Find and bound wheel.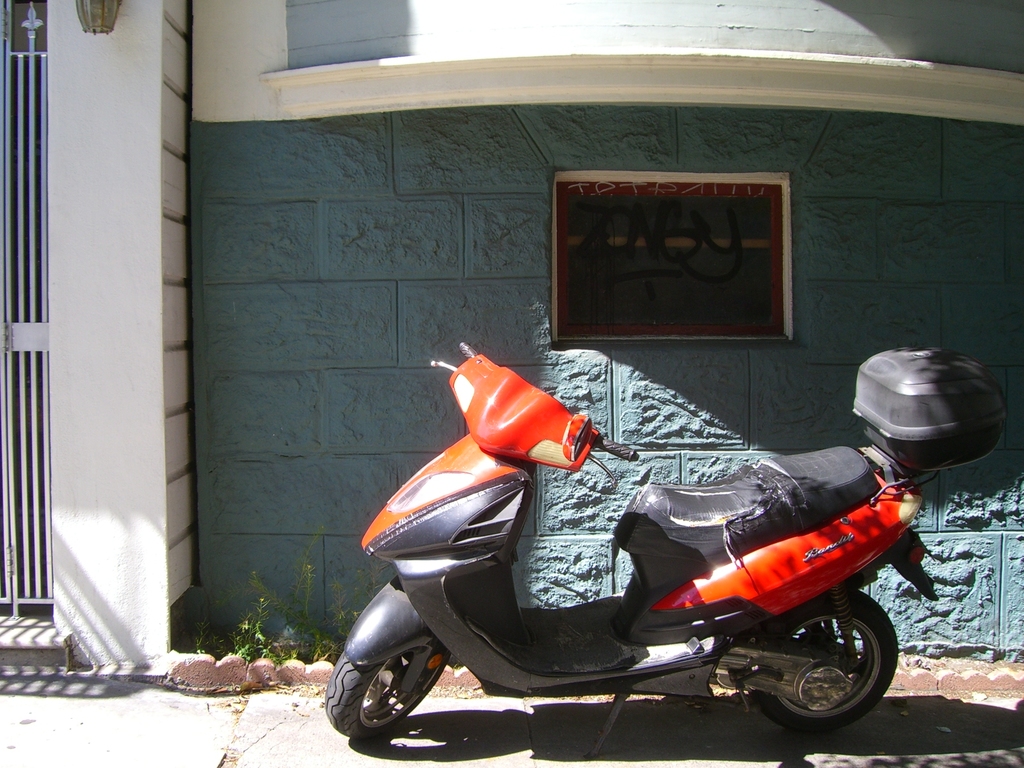
Bound: <region>746, 590, 902, 730</region>.
